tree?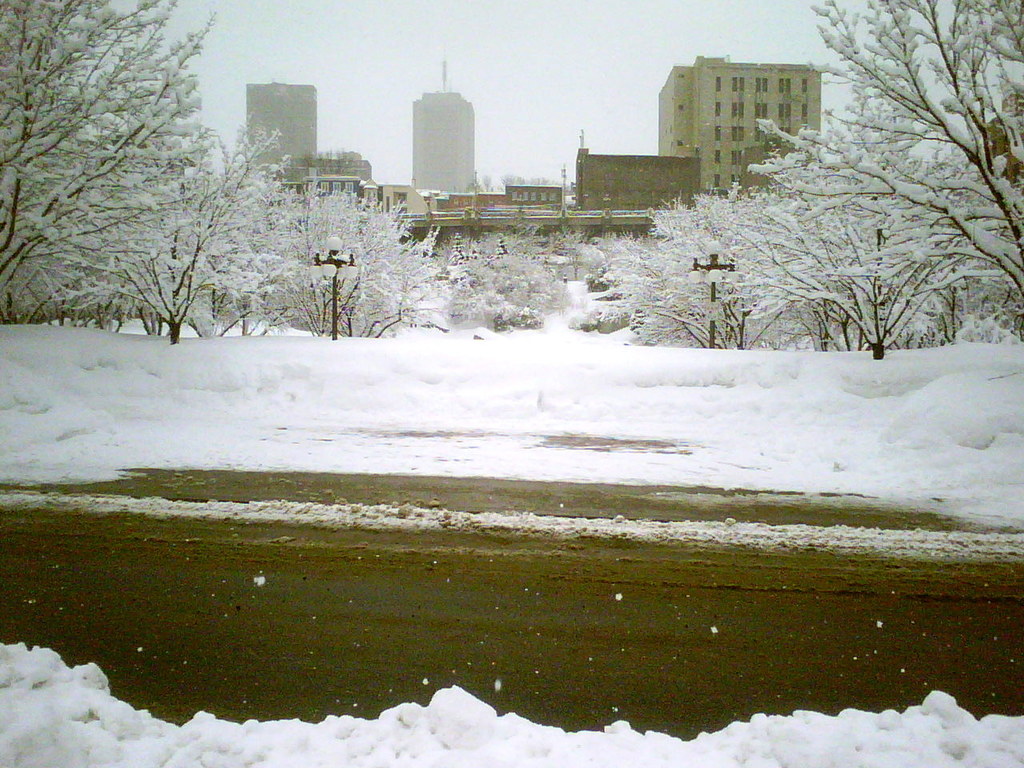
452, 250, 556, 332
